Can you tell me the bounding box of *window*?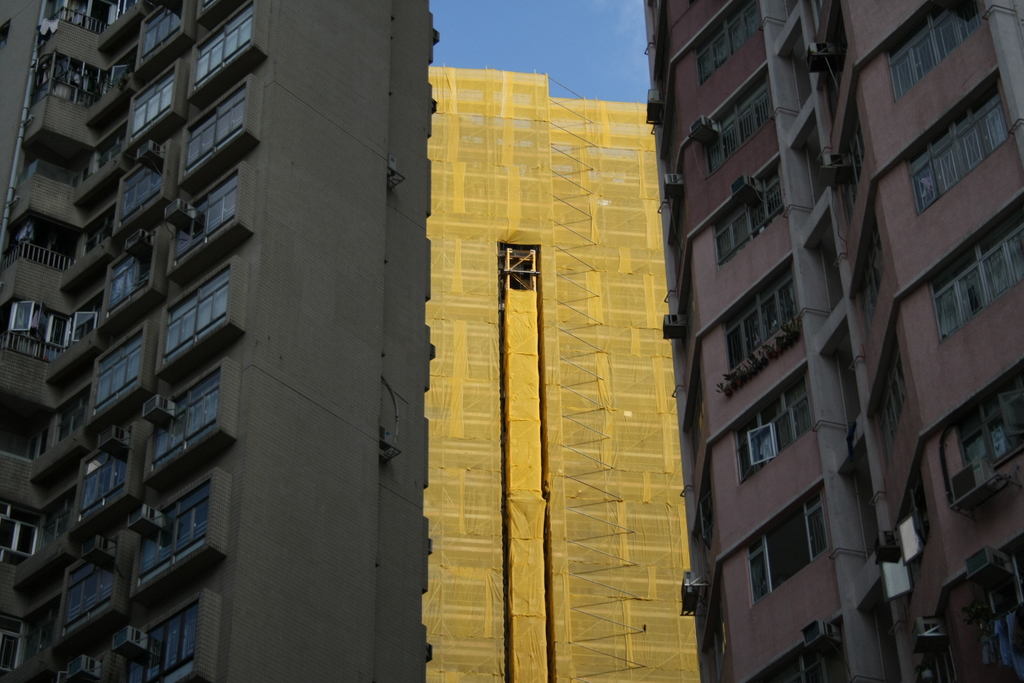
left=148, top=374, right=213, bottom=473.
